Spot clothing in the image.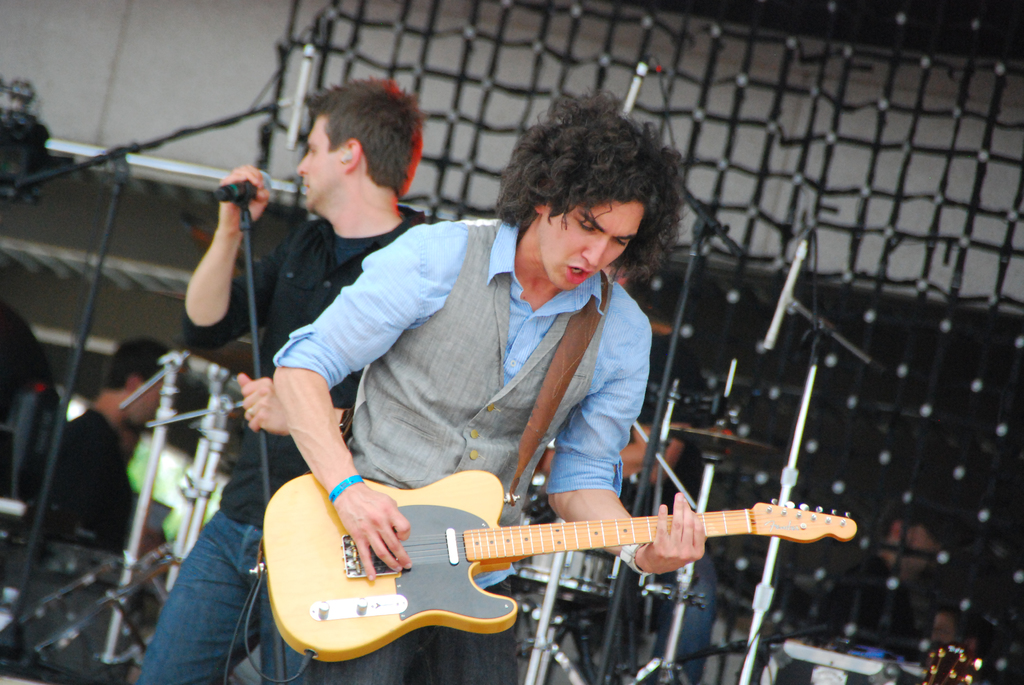
clothing found at 625/329/719/684.
